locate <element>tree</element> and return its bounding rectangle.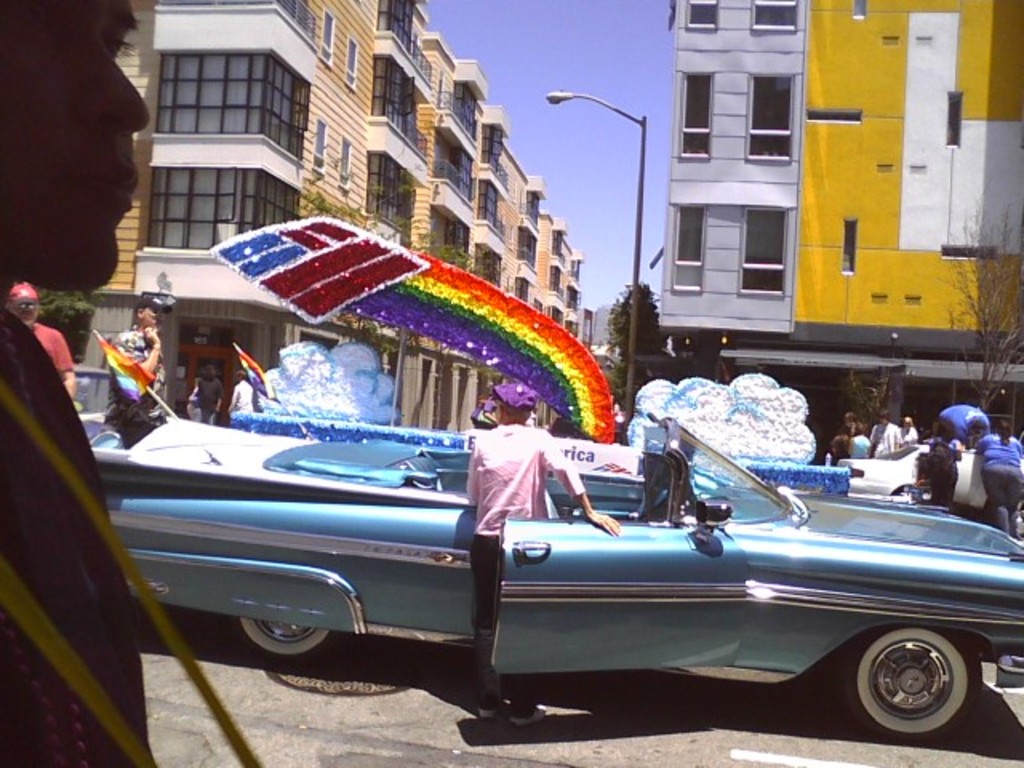
region(590, 272, 666, 419).
